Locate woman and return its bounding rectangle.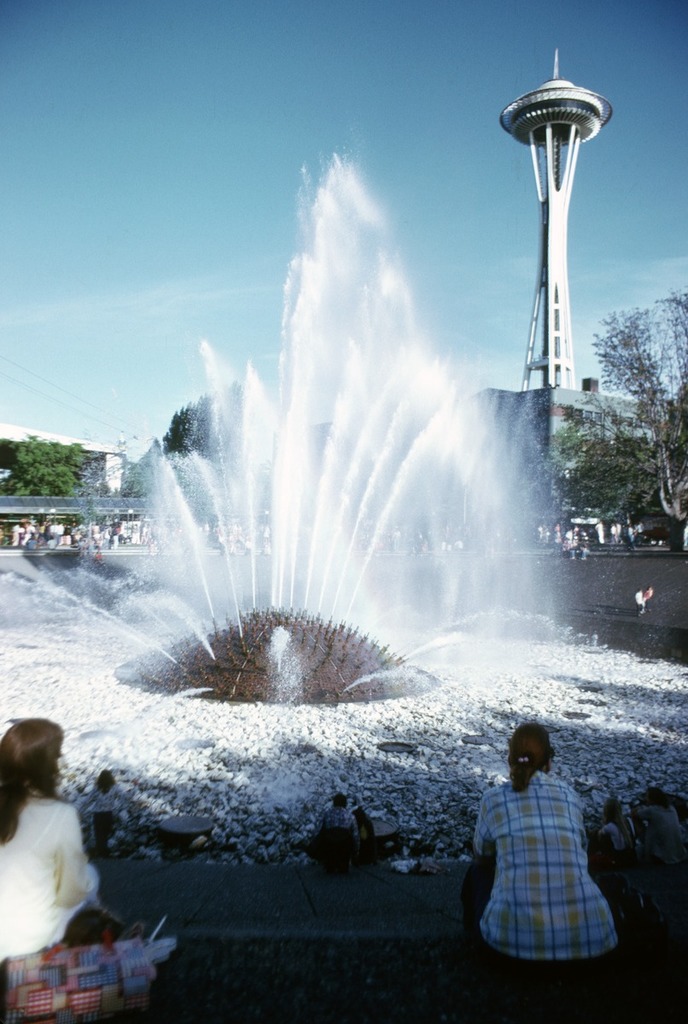
[456, 716, 622, 963].
